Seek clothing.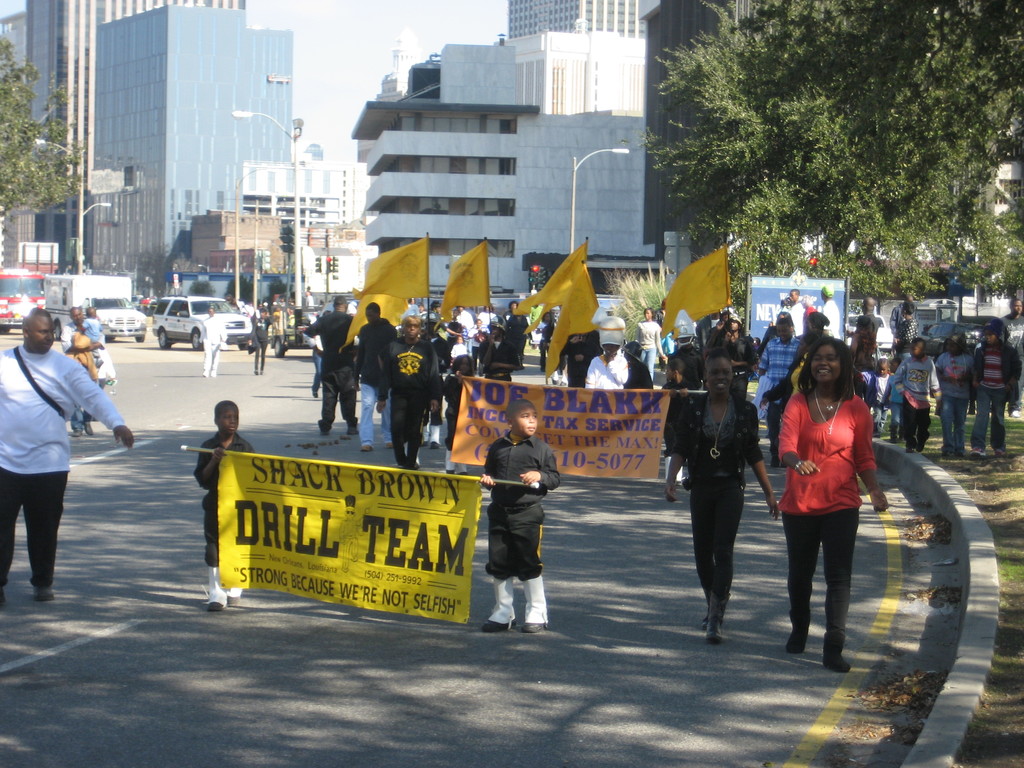
crop(482, 431, 557, 591).
